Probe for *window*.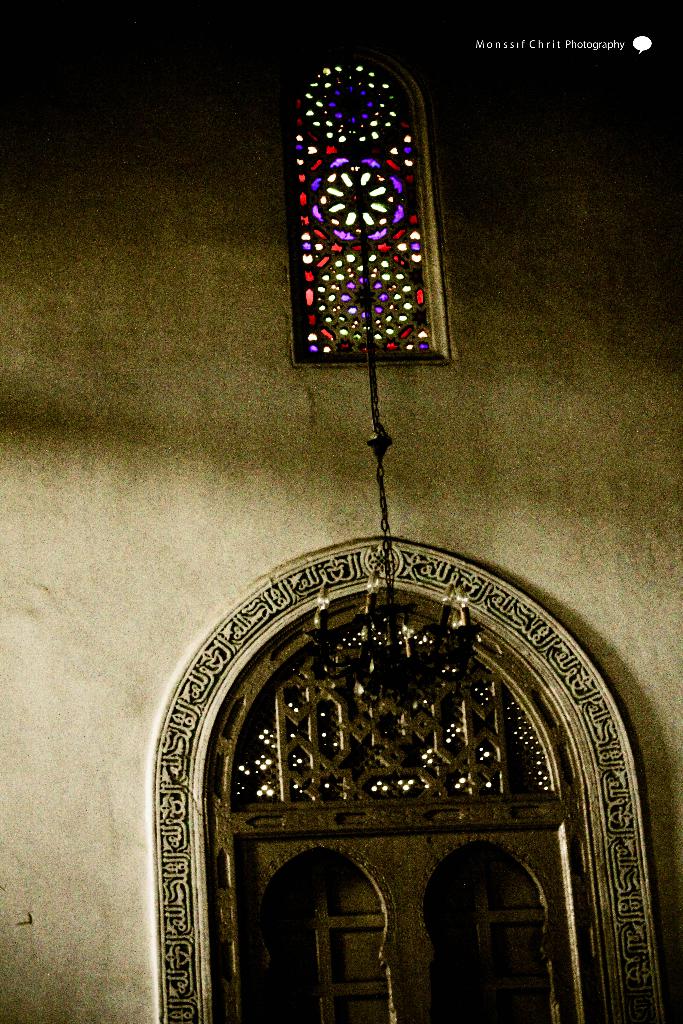
Probe result: [left=293, top=40, right=450, bottom=369].
